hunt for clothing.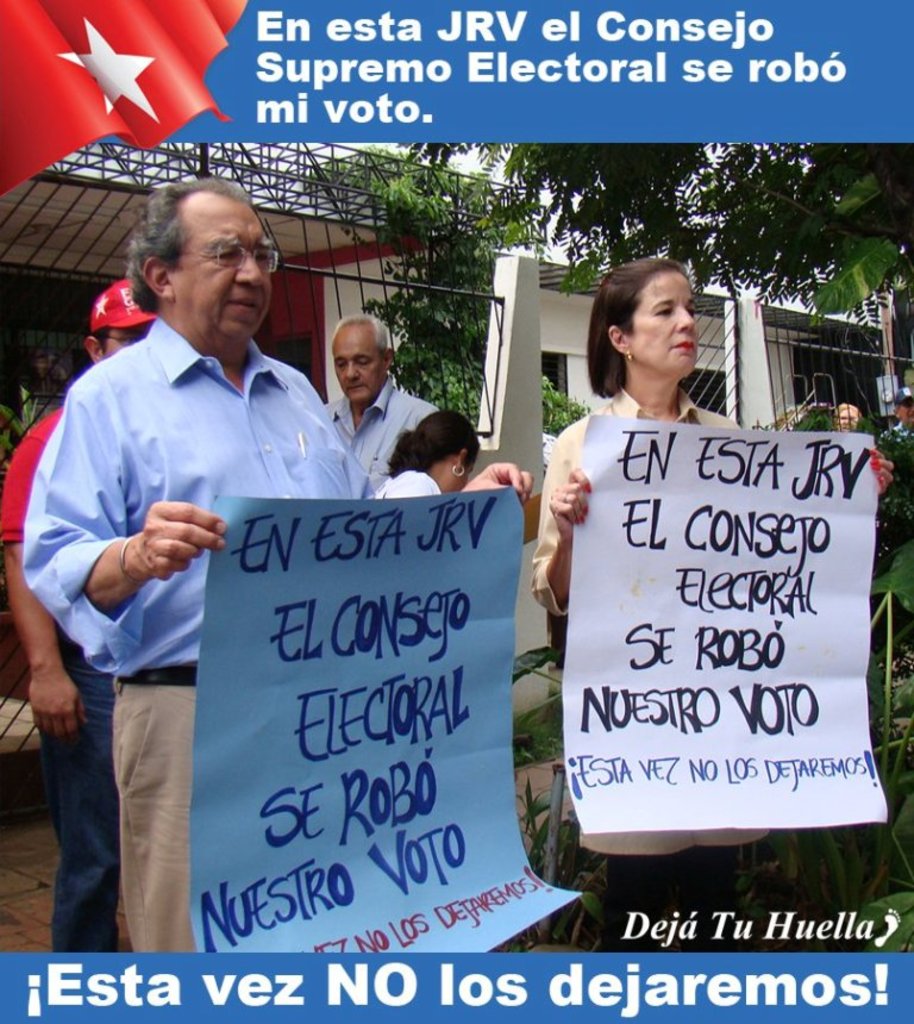
Hunted down at crop(522, 387, 752, 955).
